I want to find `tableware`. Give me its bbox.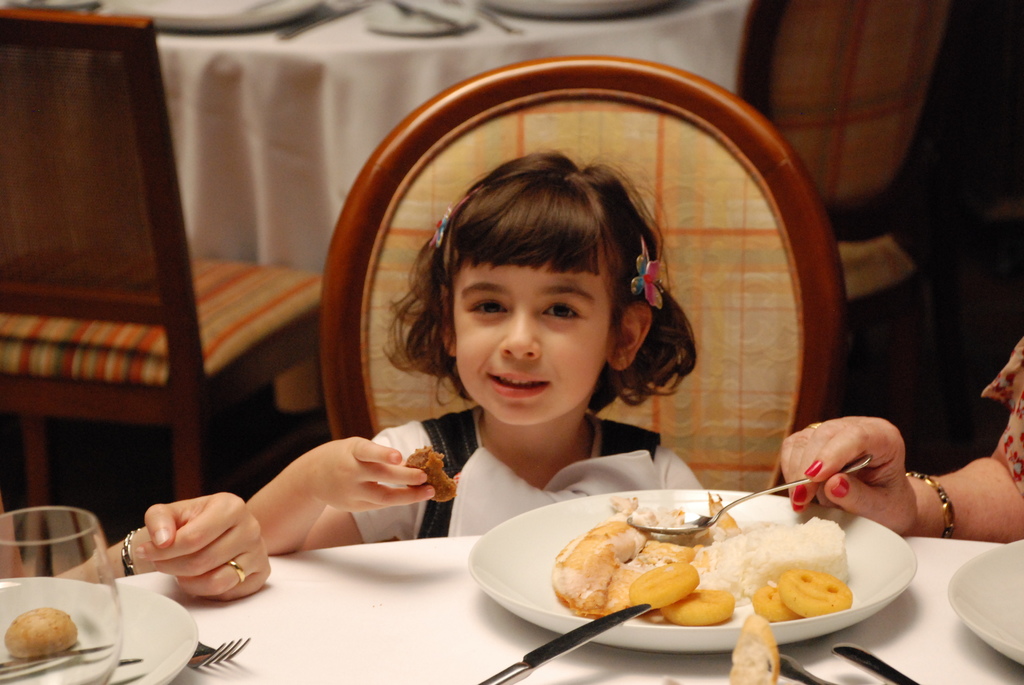
[left=833, top=648, right=922, bottom=684].
